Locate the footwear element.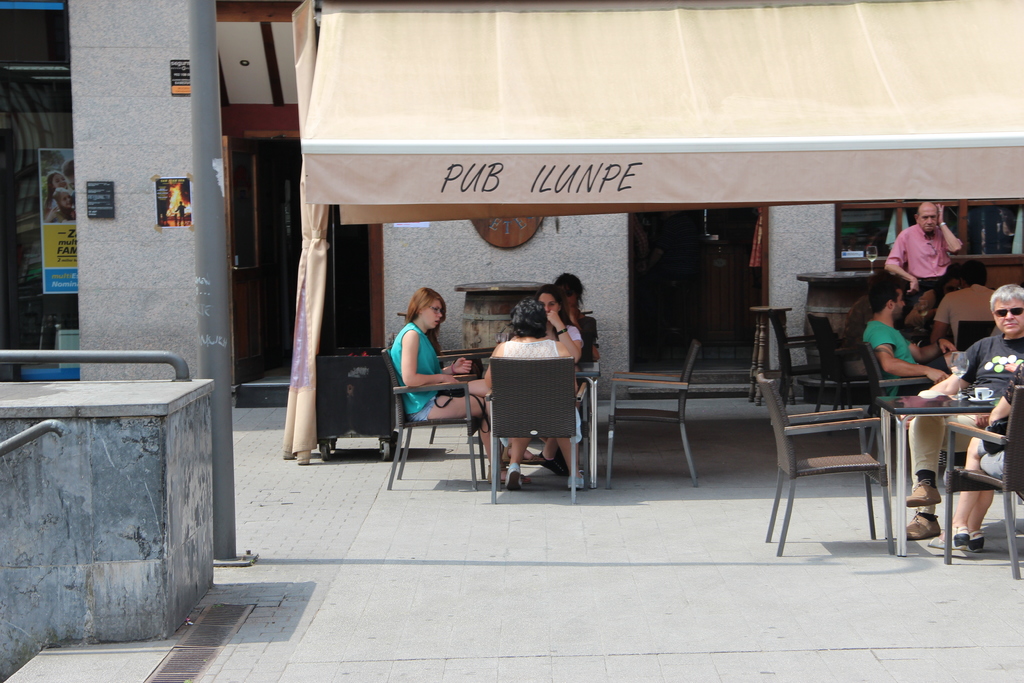
Element bbox: left=908, top=477, right=945, bottom=506.
